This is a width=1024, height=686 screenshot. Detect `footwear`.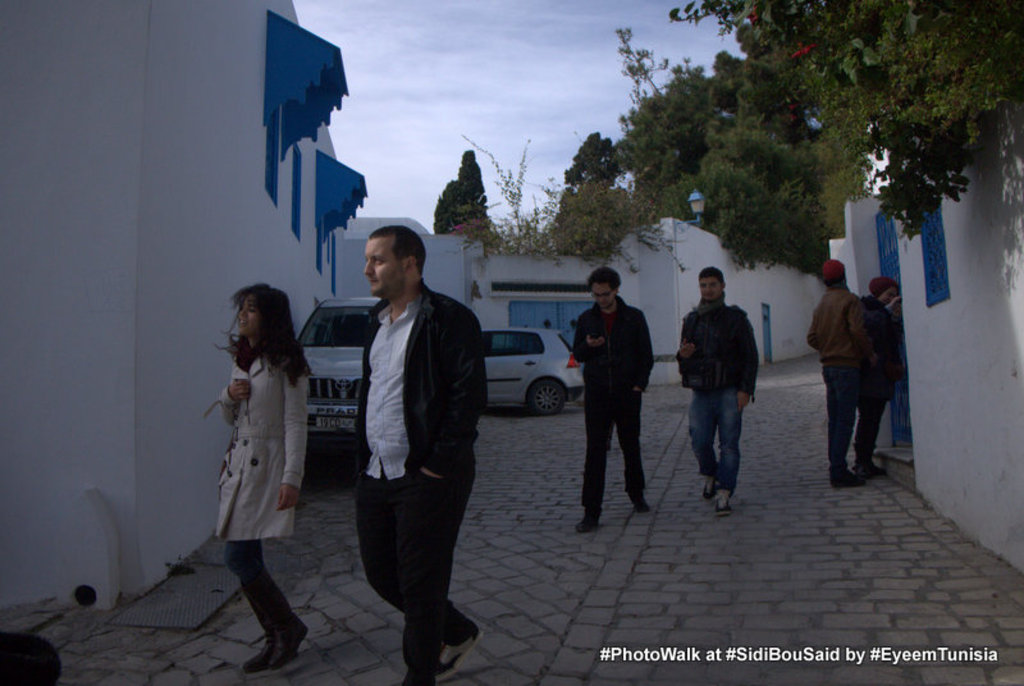
<bbox>829, 462, 851, 489</bbox>.
